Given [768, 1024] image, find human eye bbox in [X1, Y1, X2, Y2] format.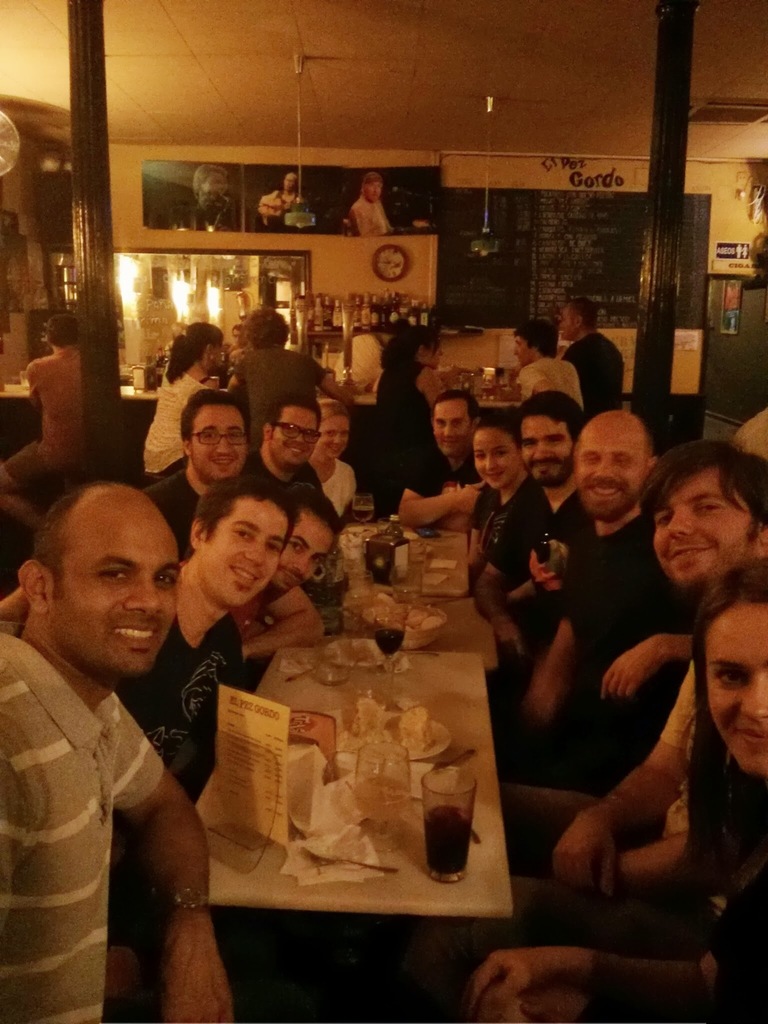
[153, 569, 177, 588].
